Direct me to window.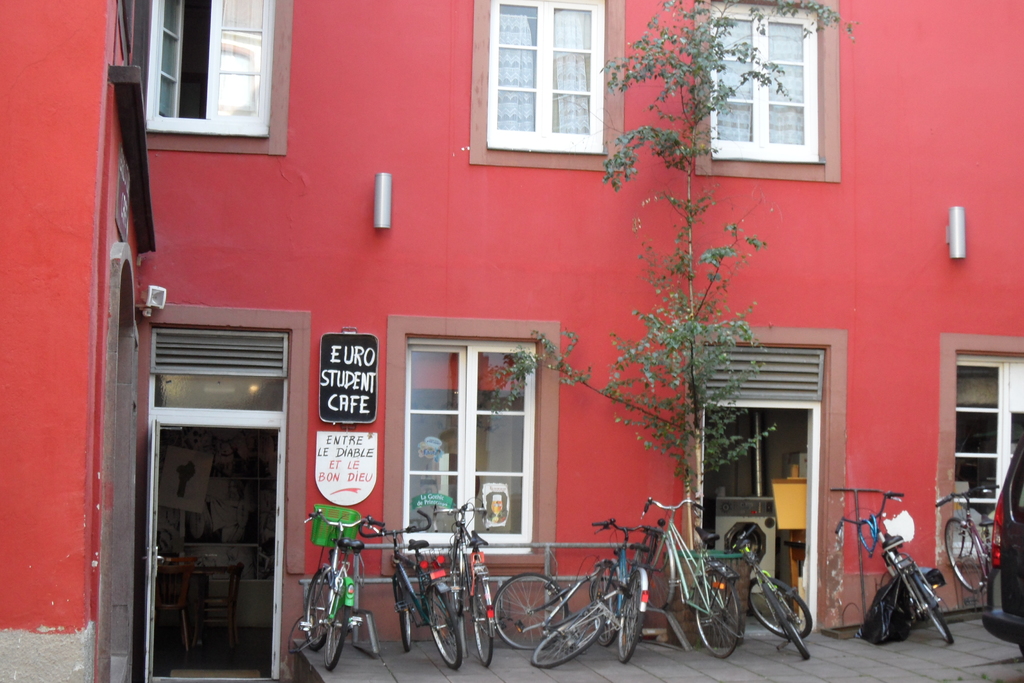
Direction: (109, 0, 300, 151).
